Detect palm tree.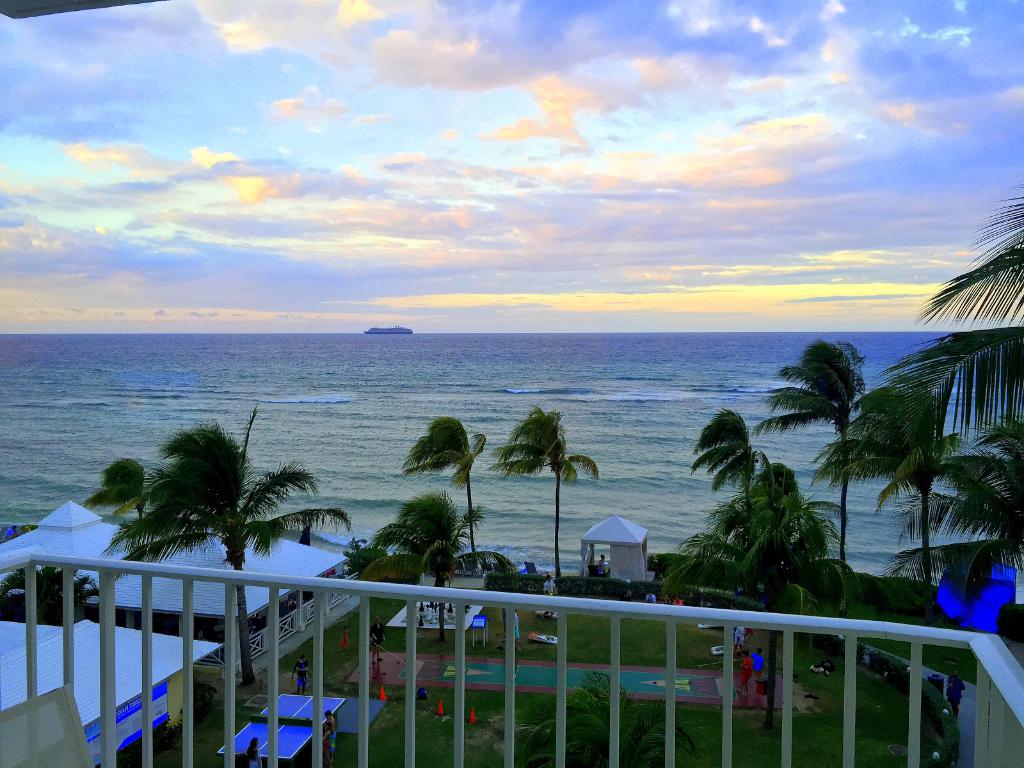
Detected at crop(337, 535, 428, 680).
